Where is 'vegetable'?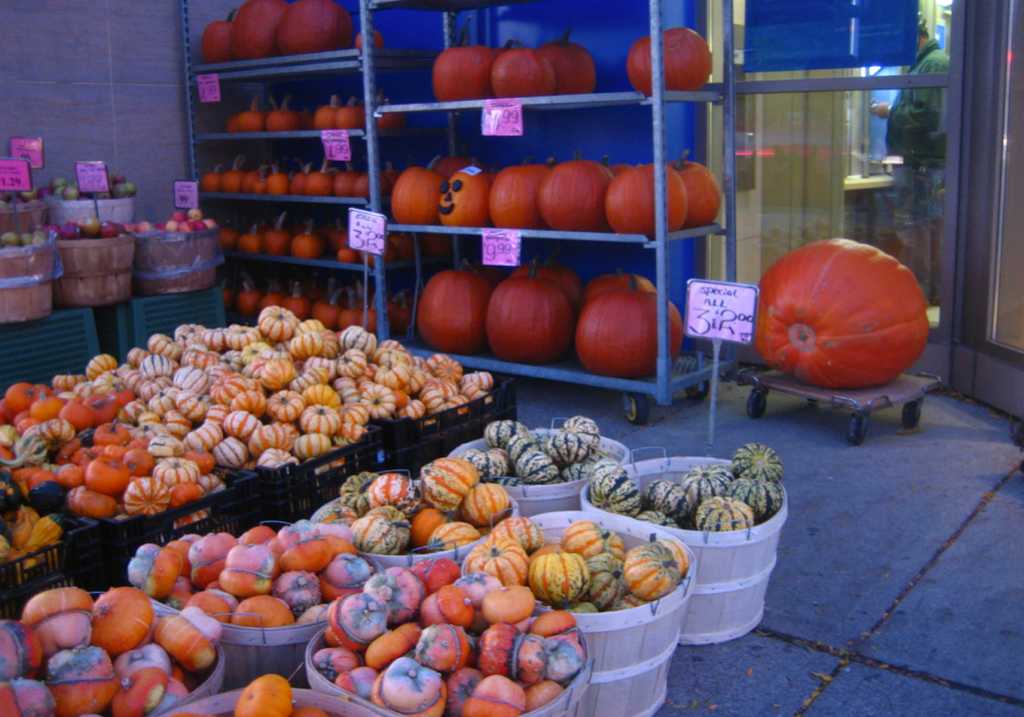
BBox(294, 220, 320, 260).
